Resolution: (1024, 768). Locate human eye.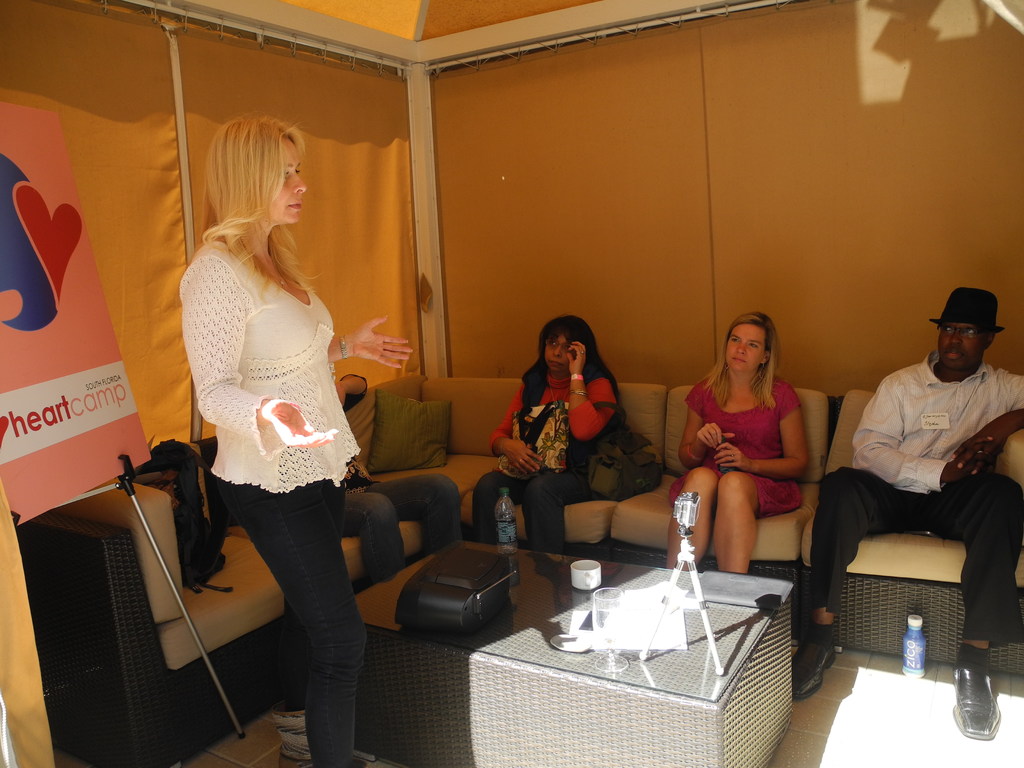
crop(285, 170, 290, 180).
